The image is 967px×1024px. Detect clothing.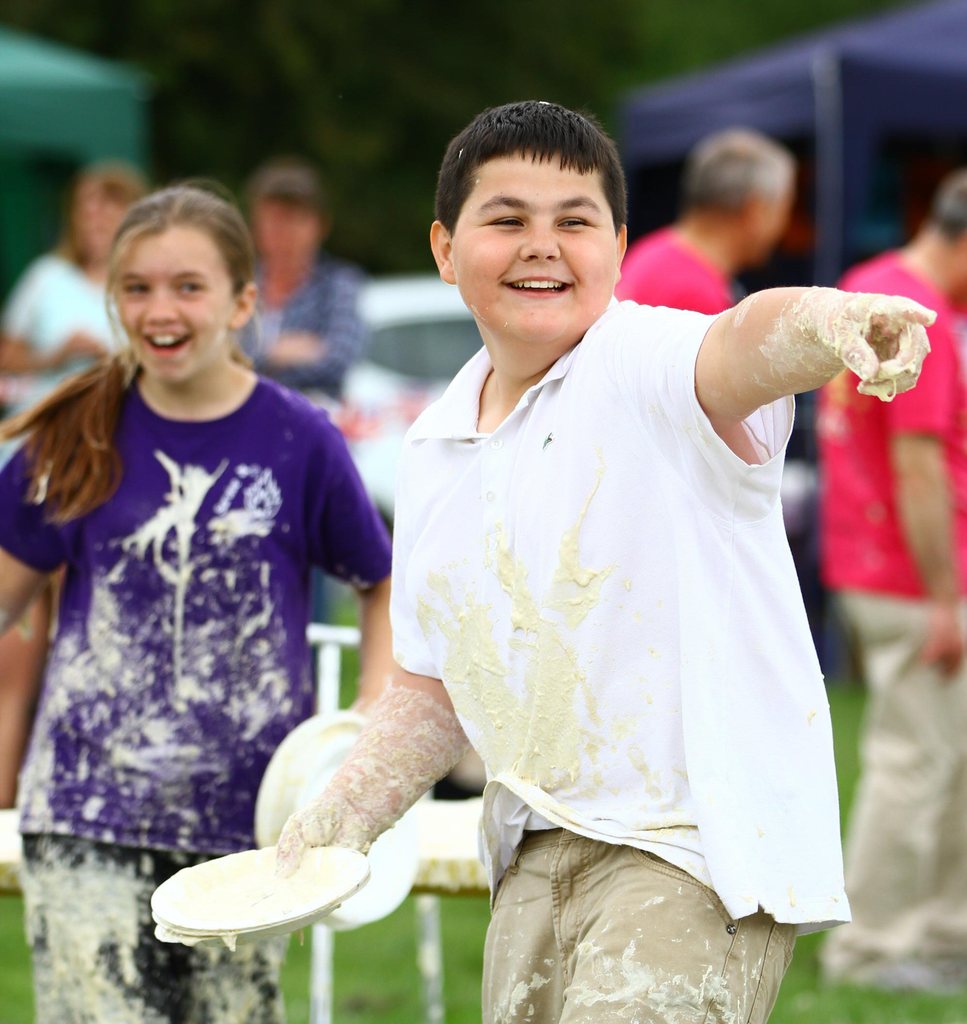
Detection: box=[232, 266, 362, 661].
